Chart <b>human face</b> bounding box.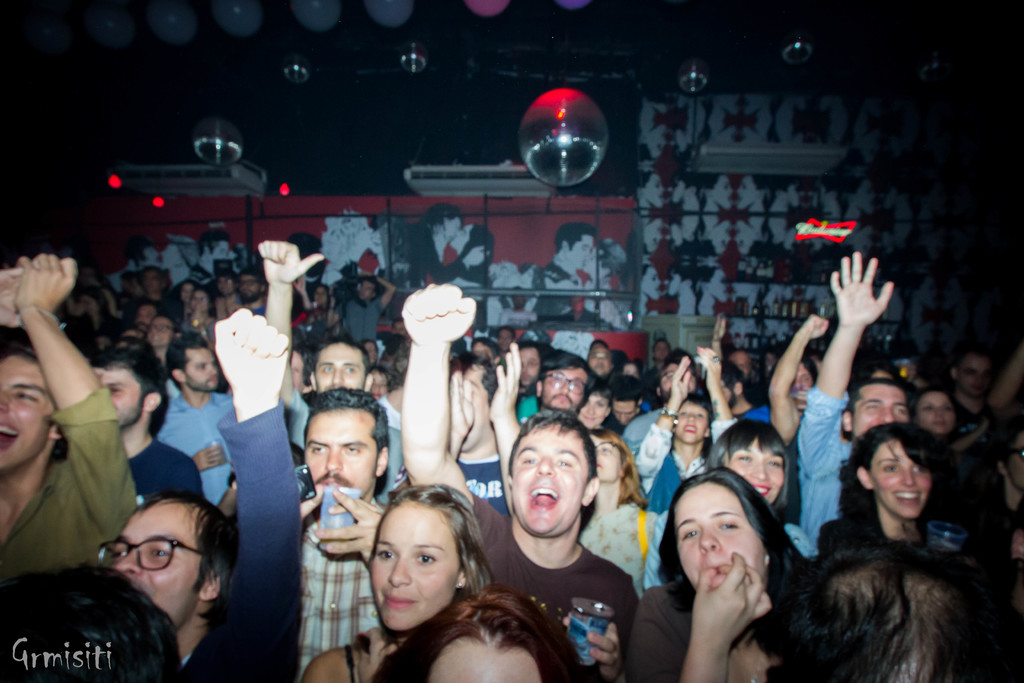
Charted: [303, 408, 380, 498].
